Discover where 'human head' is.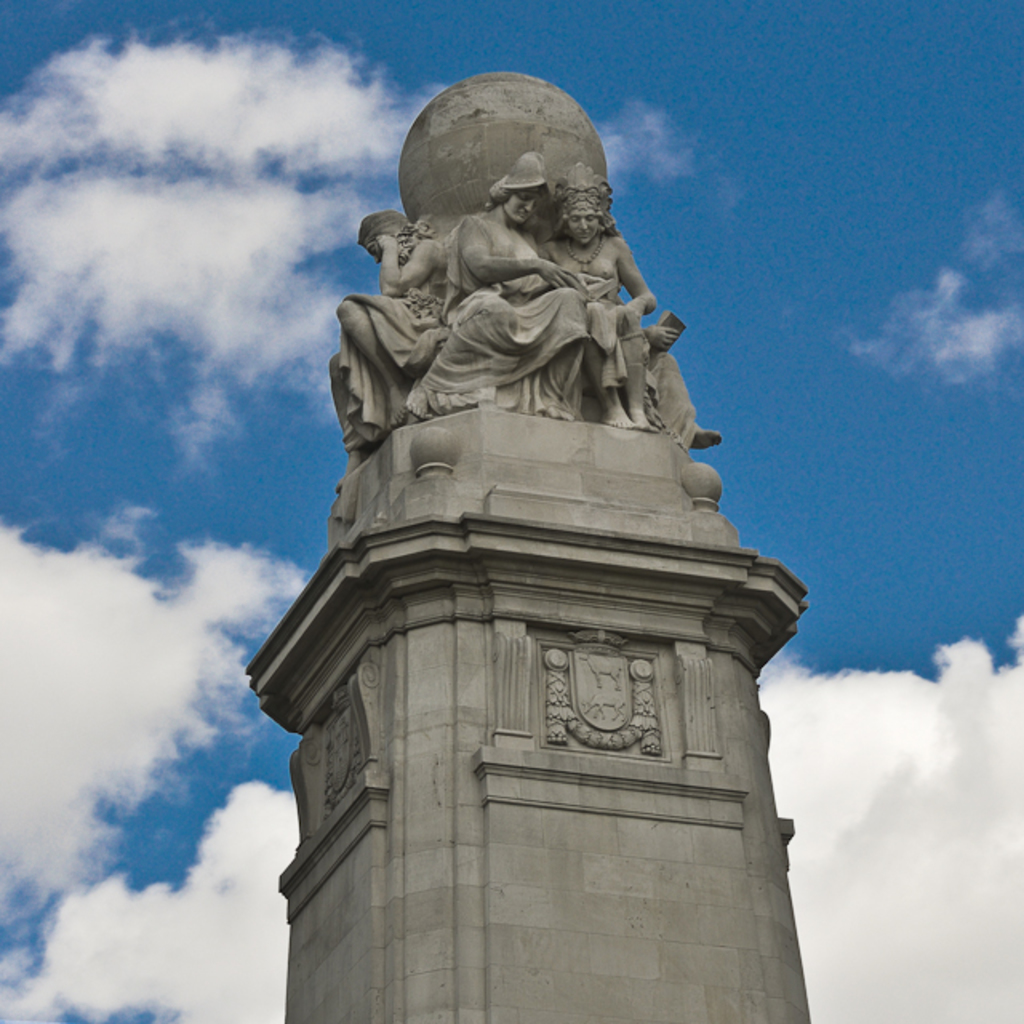
Discovered at <bbox>360, 206, 427, 267</bbox>.
